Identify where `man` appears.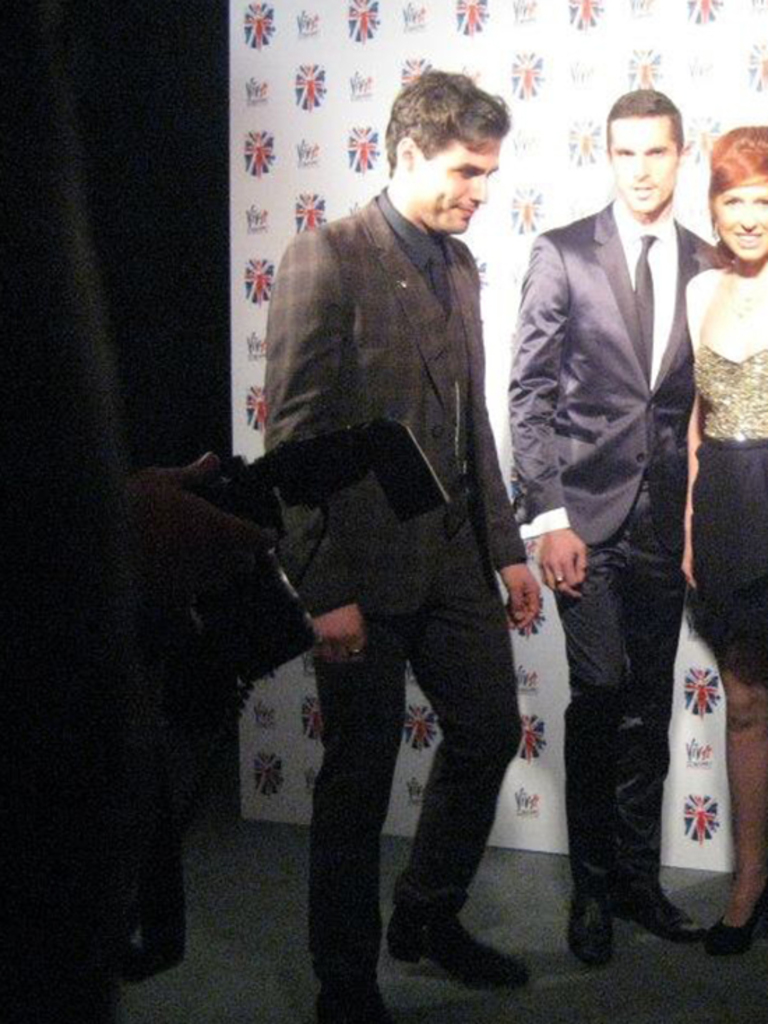
Appears at (left=504, top=89, right=712, bottom=974).
